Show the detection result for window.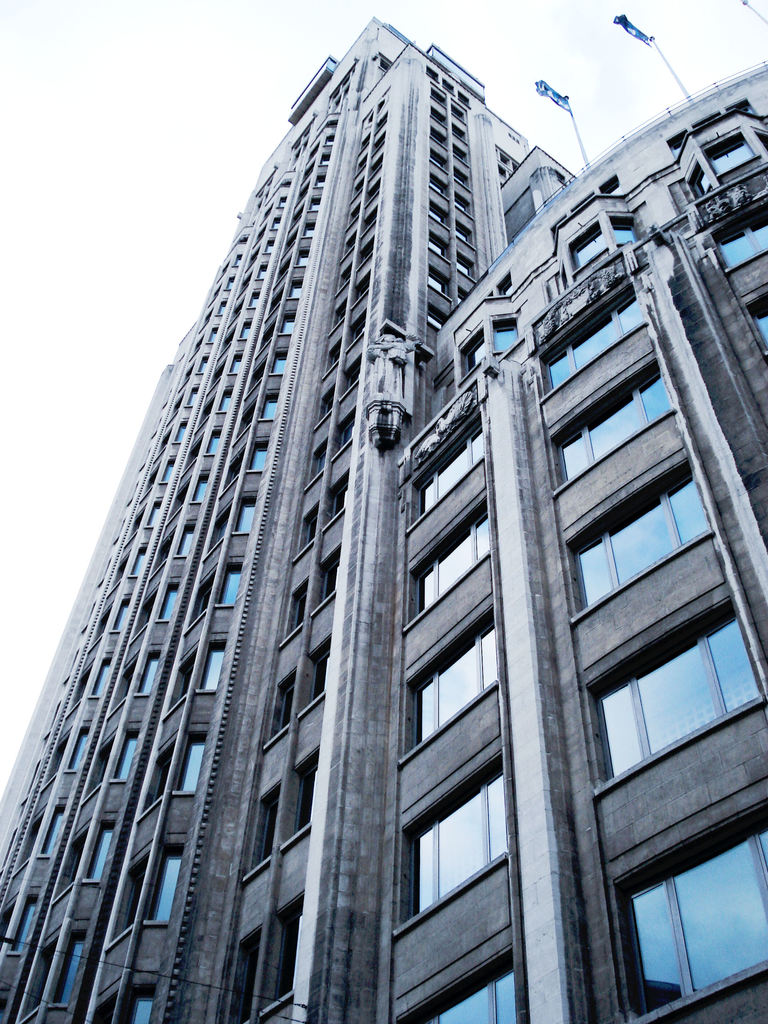
bbox=(90, 739, 119, 790).
